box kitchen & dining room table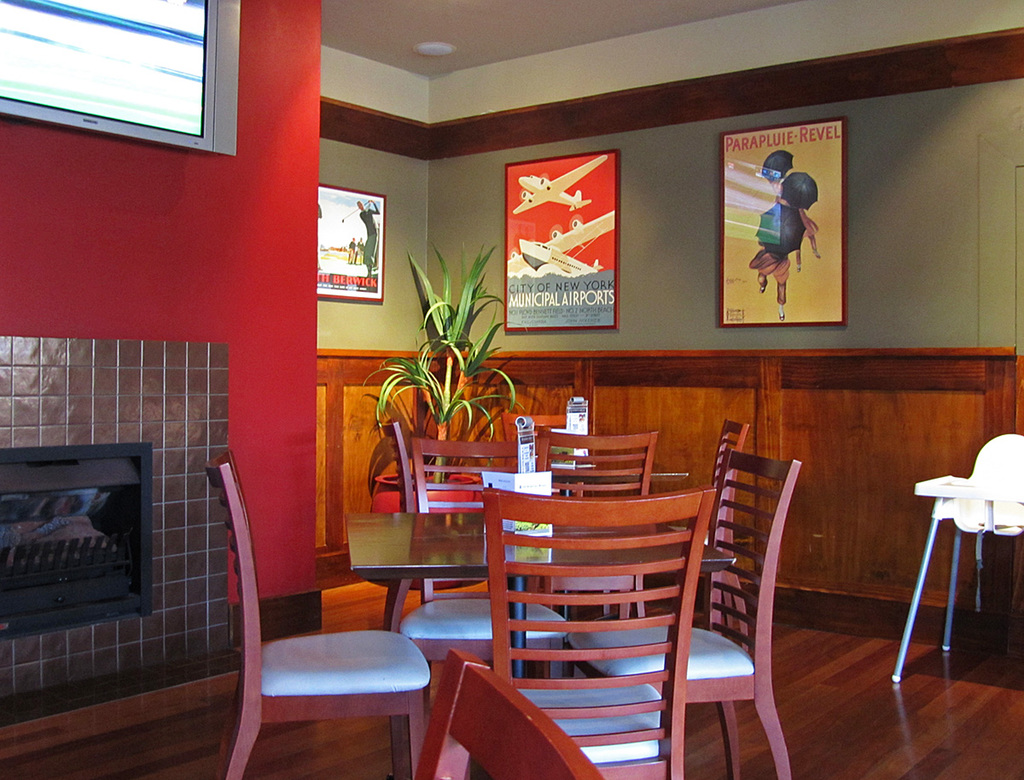
pyautogui.locateOnScreen(343, 507, 735, 779)
